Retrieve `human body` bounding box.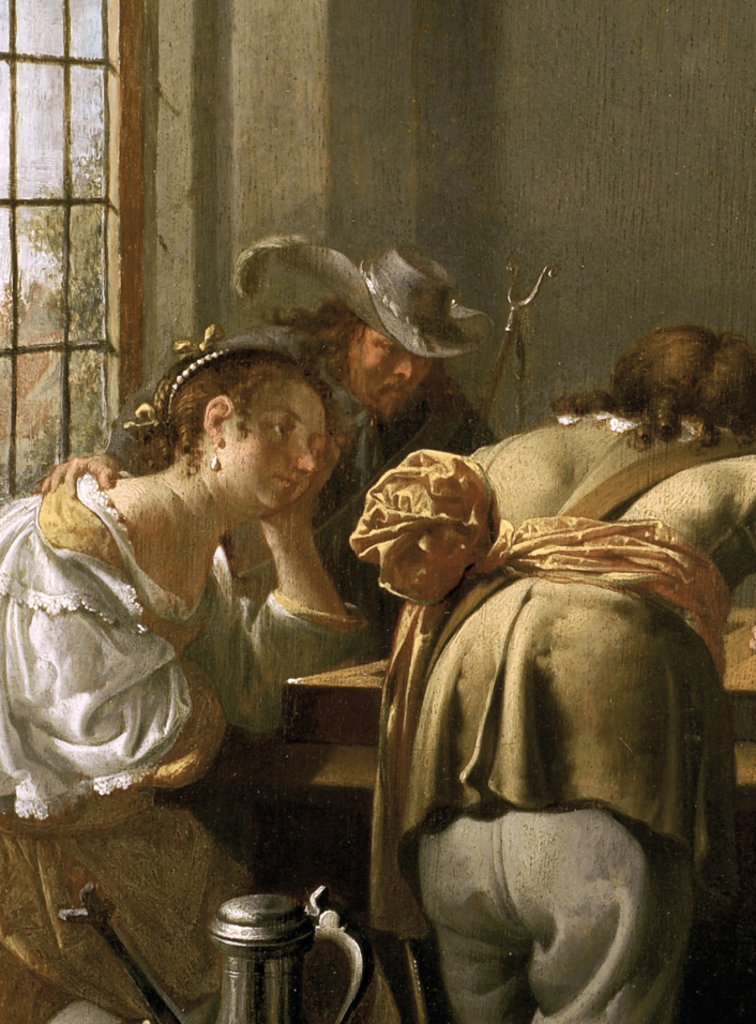
Bounding box: [334, 326, 731, 1023].
